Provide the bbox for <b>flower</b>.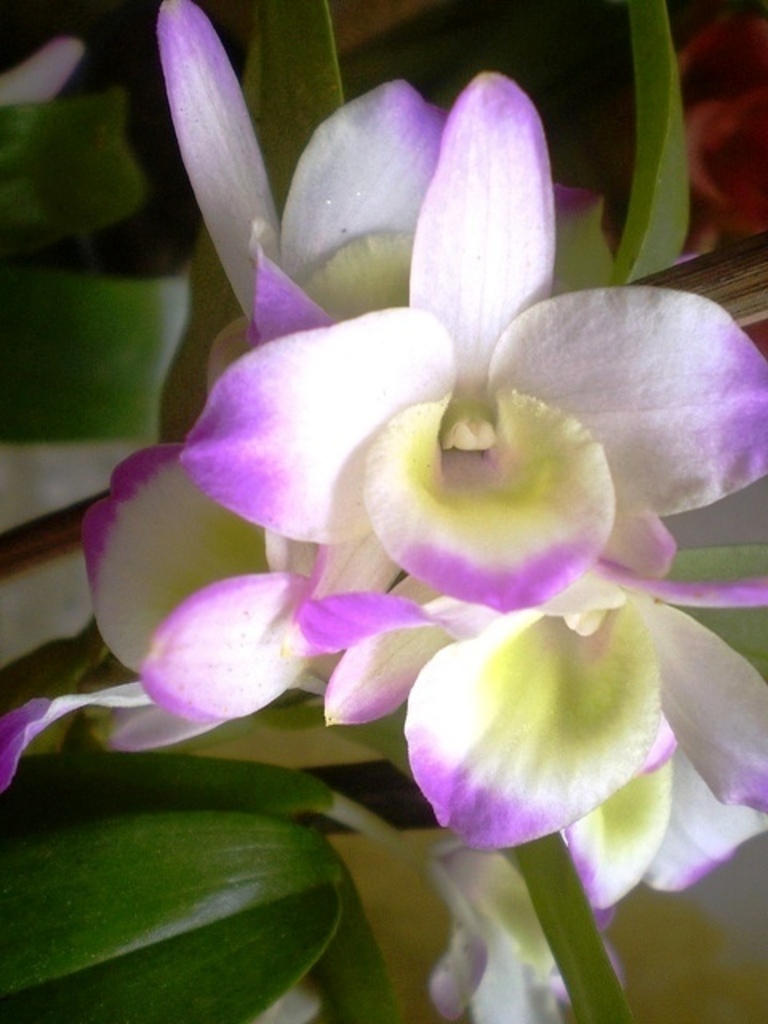
crop(173, 67, 766, 608).
